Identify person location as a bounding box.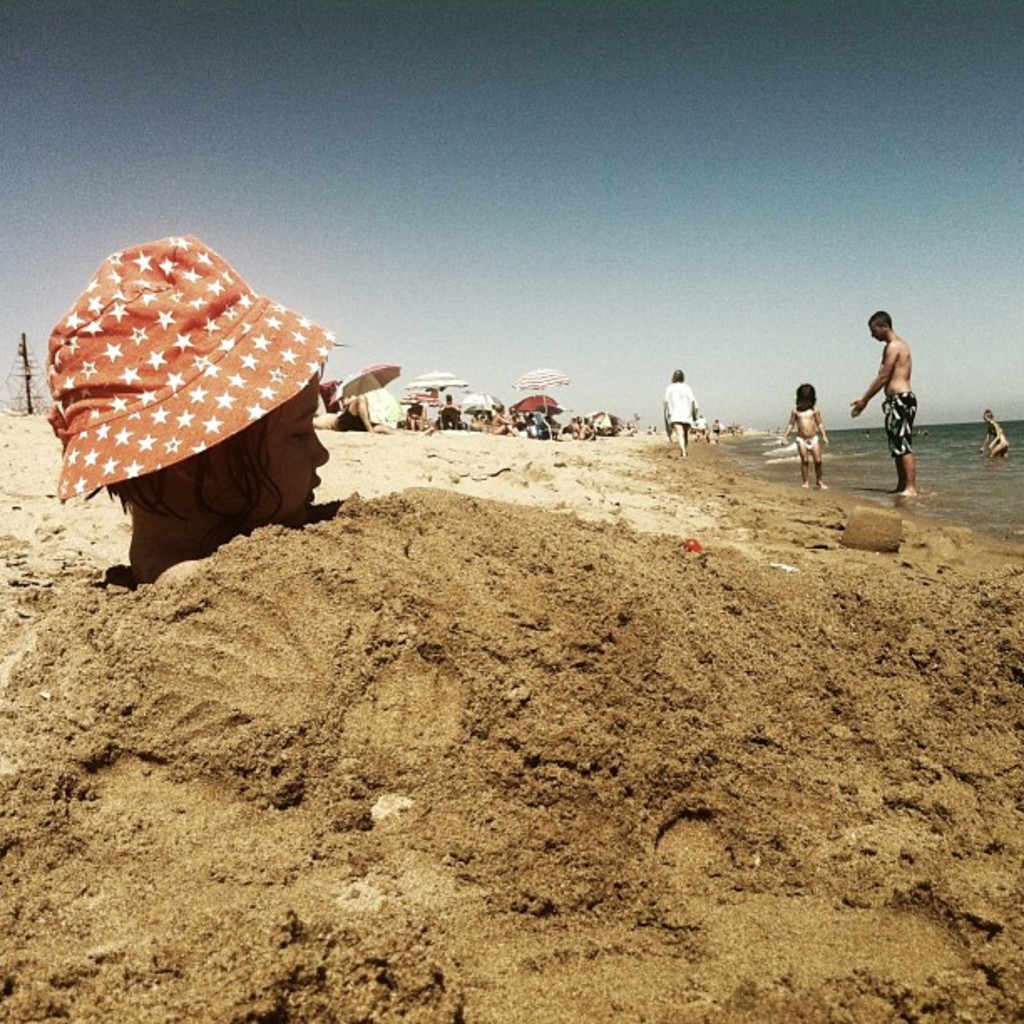
detection(865, 303, 942, 482).
